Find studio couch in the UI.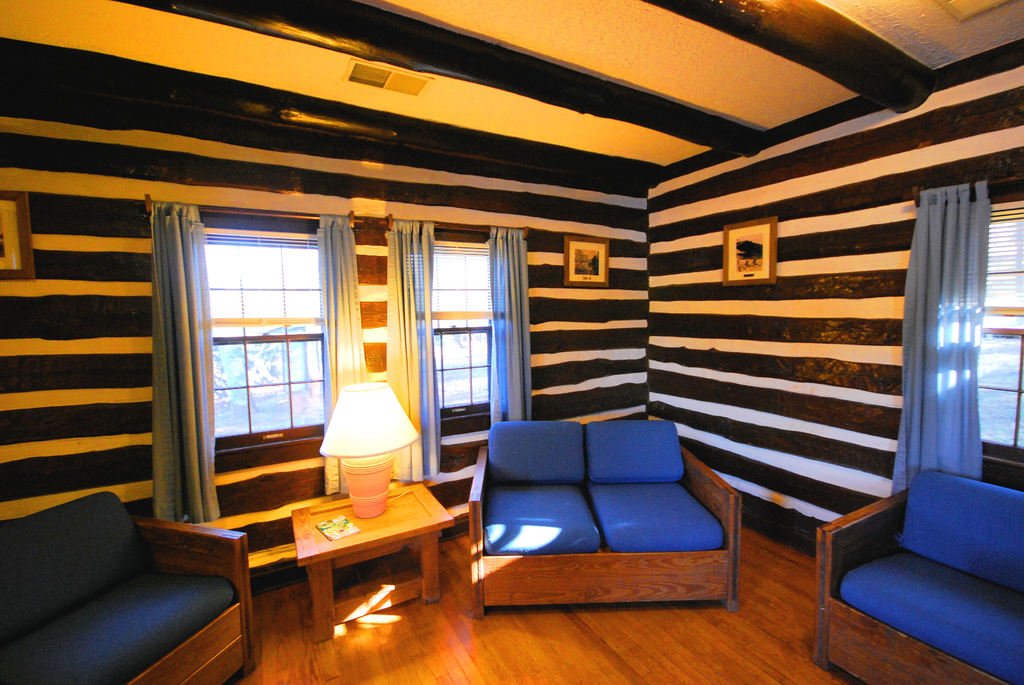
UI element at 1,484,262,684.
